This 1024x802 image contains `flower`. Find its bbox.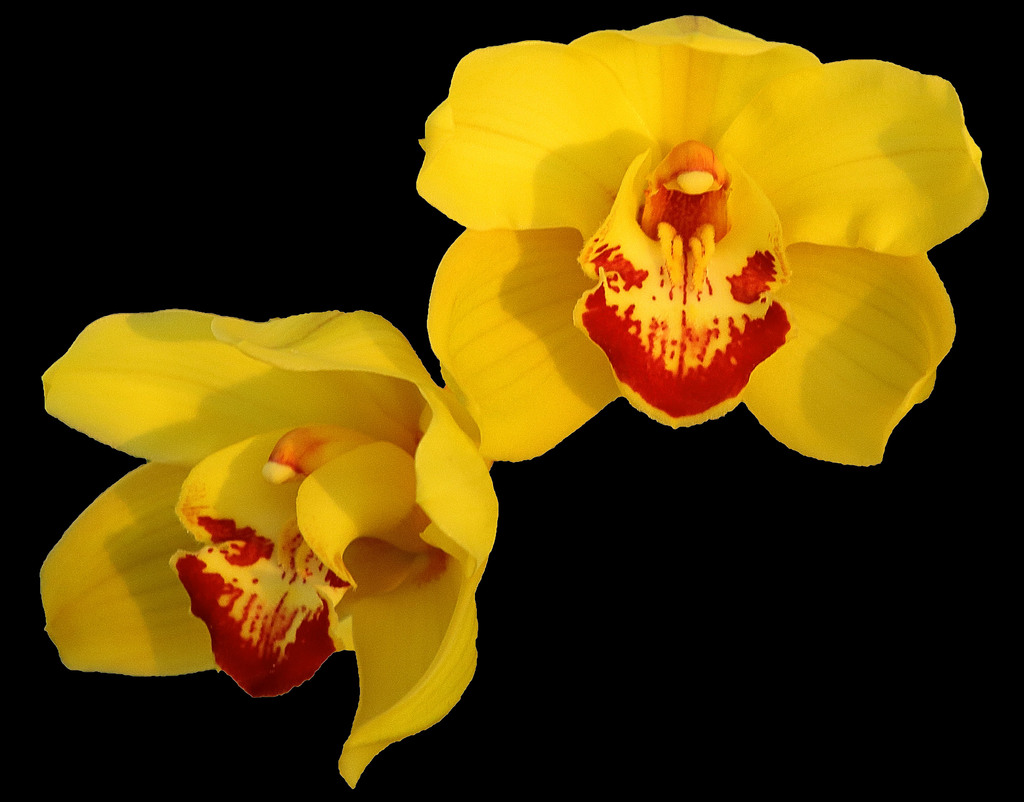
locate(40, 311, 496, 792).
